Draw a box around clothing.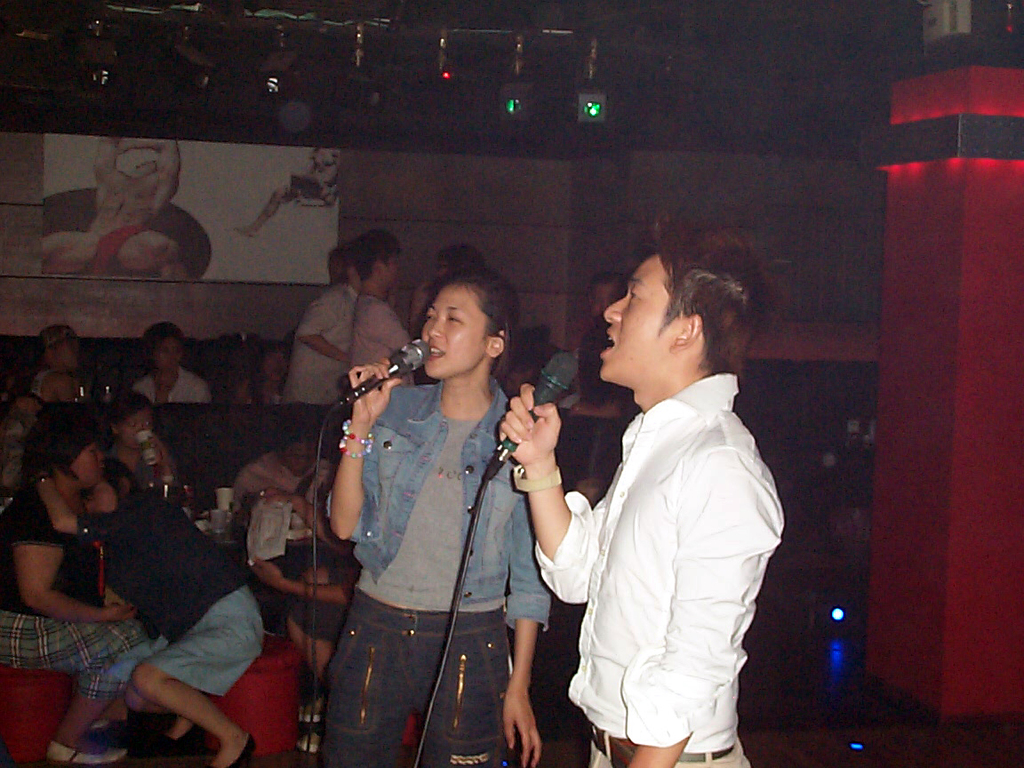
<region>236, 451, 329, 640</region>.
